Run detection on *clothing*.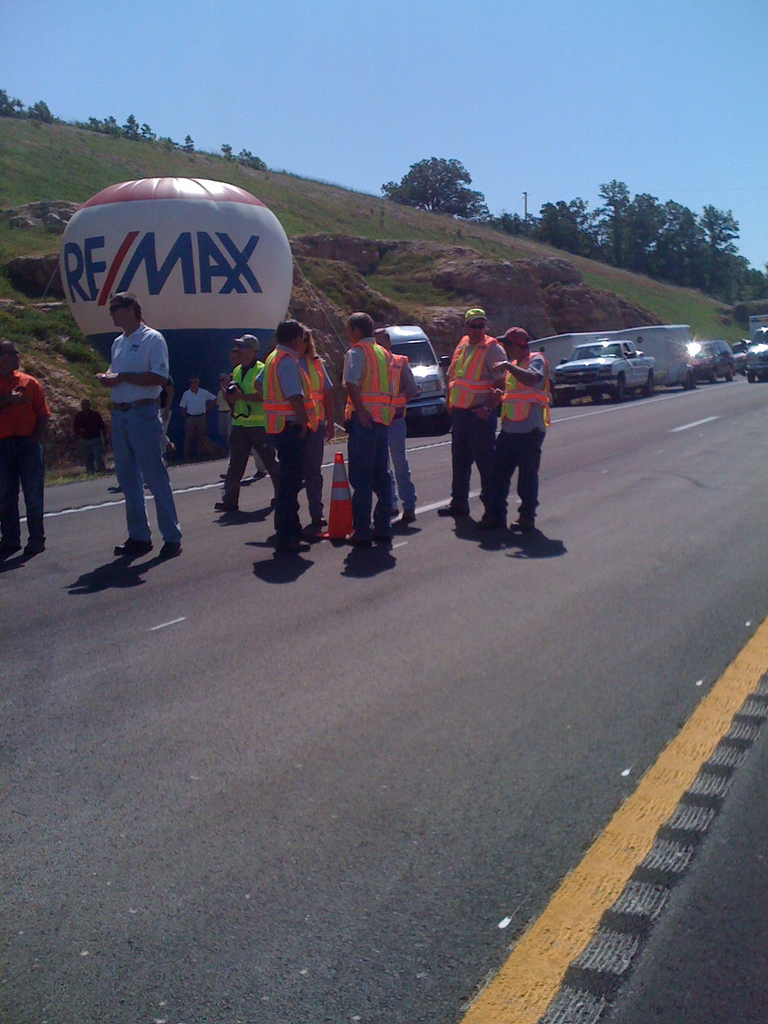
Result: 70, 404, 105, 473.
